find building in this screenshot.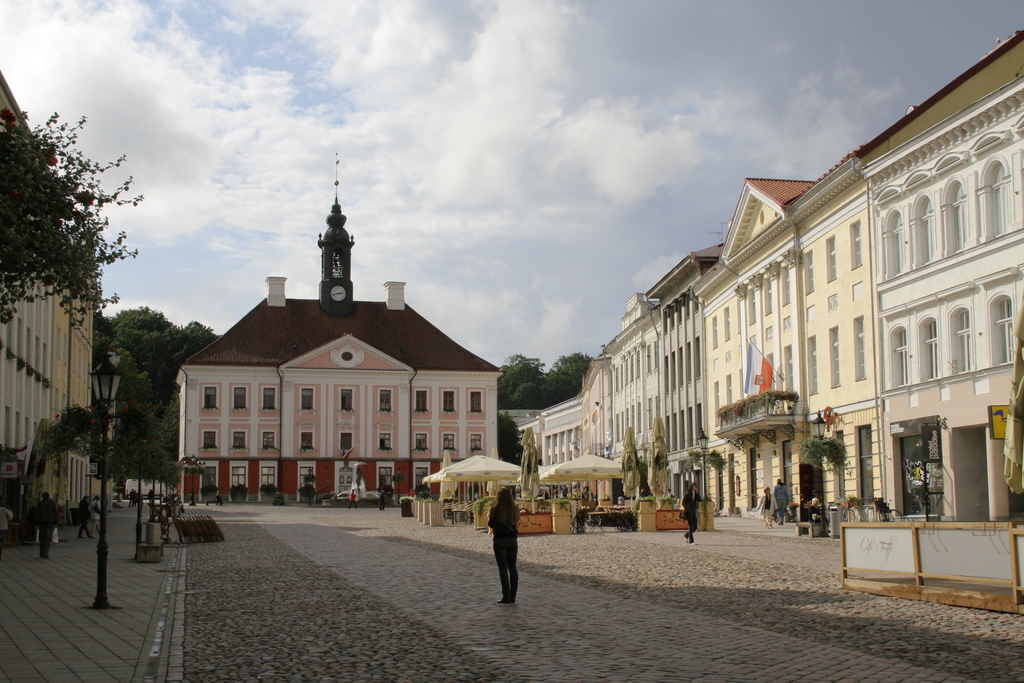
The bounding box for building is 506,242,726,509.
